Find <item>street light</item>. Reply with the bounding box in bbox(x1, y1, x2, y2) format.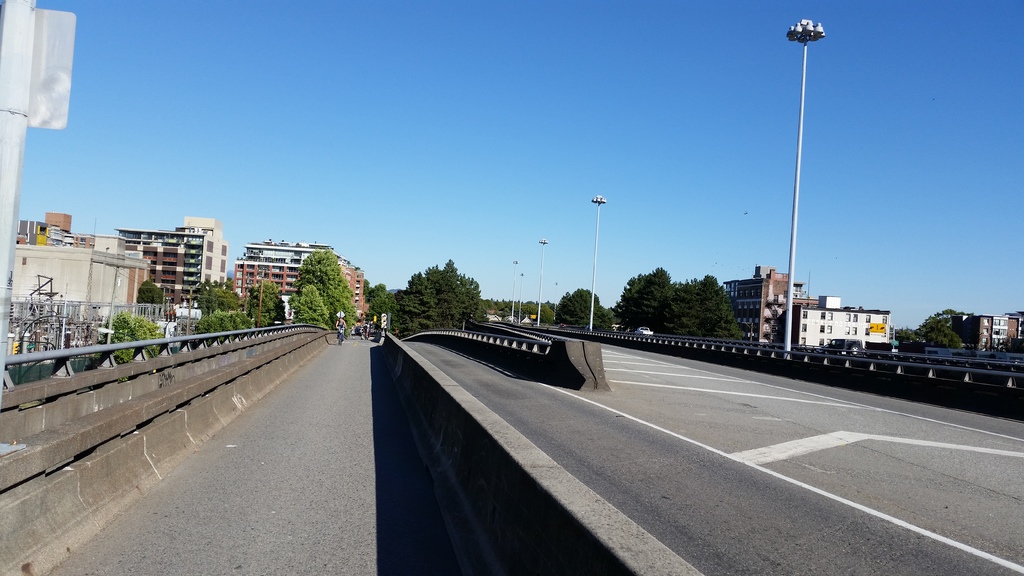
bbox(749, 28, 871, 409).
